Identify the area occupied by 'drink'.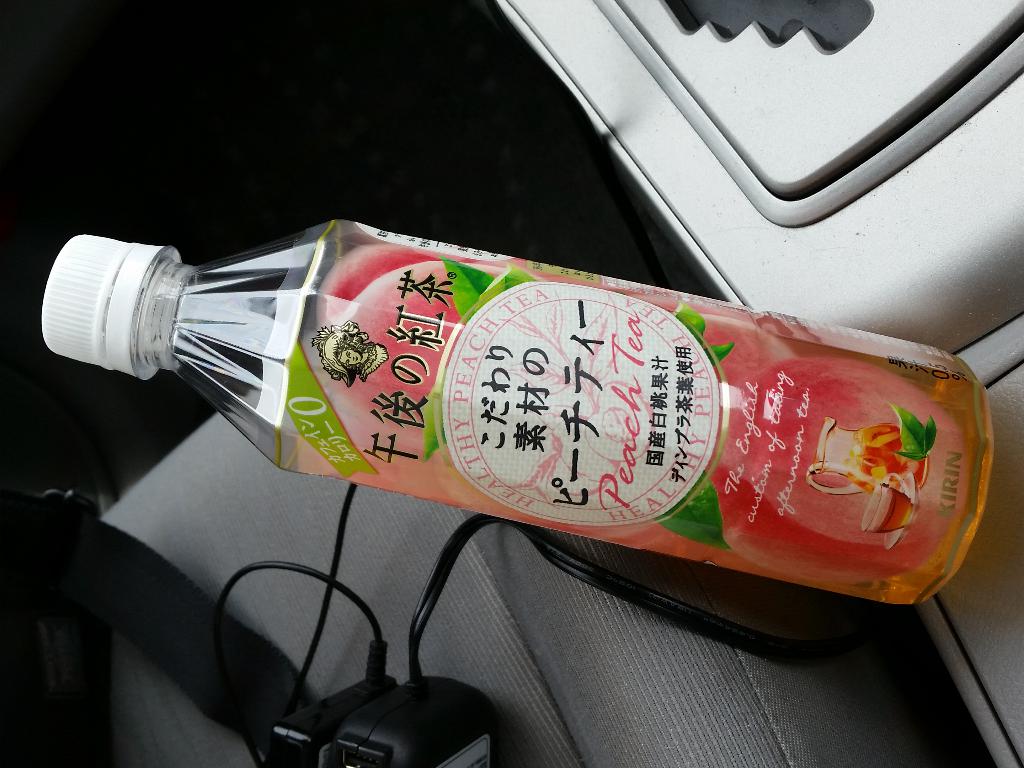
Area: 710/346/995/610.
